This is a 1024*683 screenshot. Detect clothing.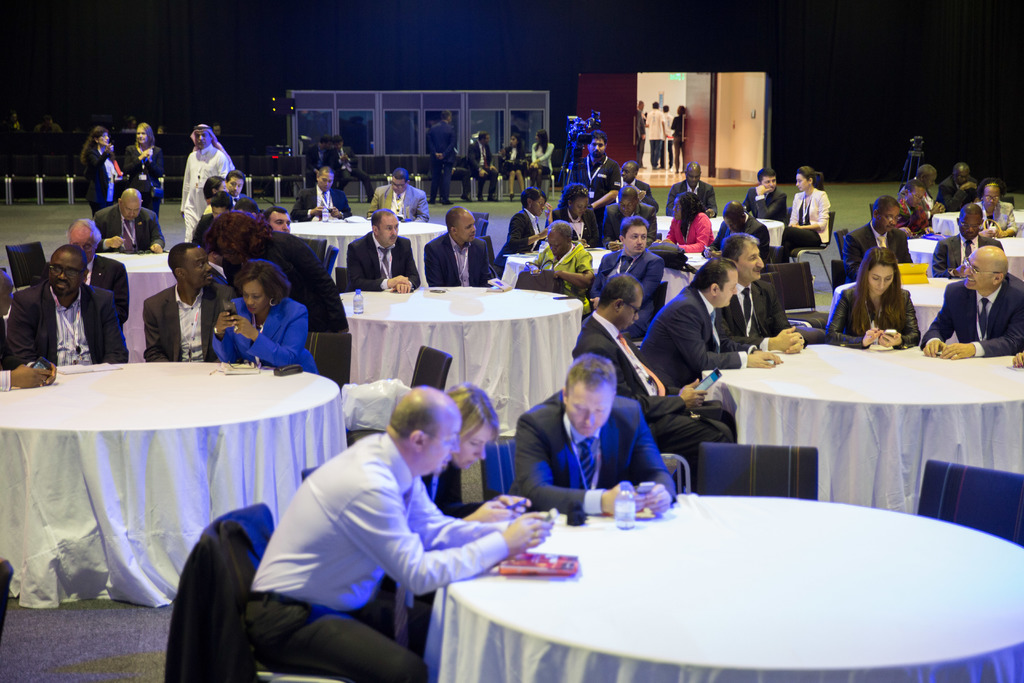
rect(819, 283, 916, 367).
